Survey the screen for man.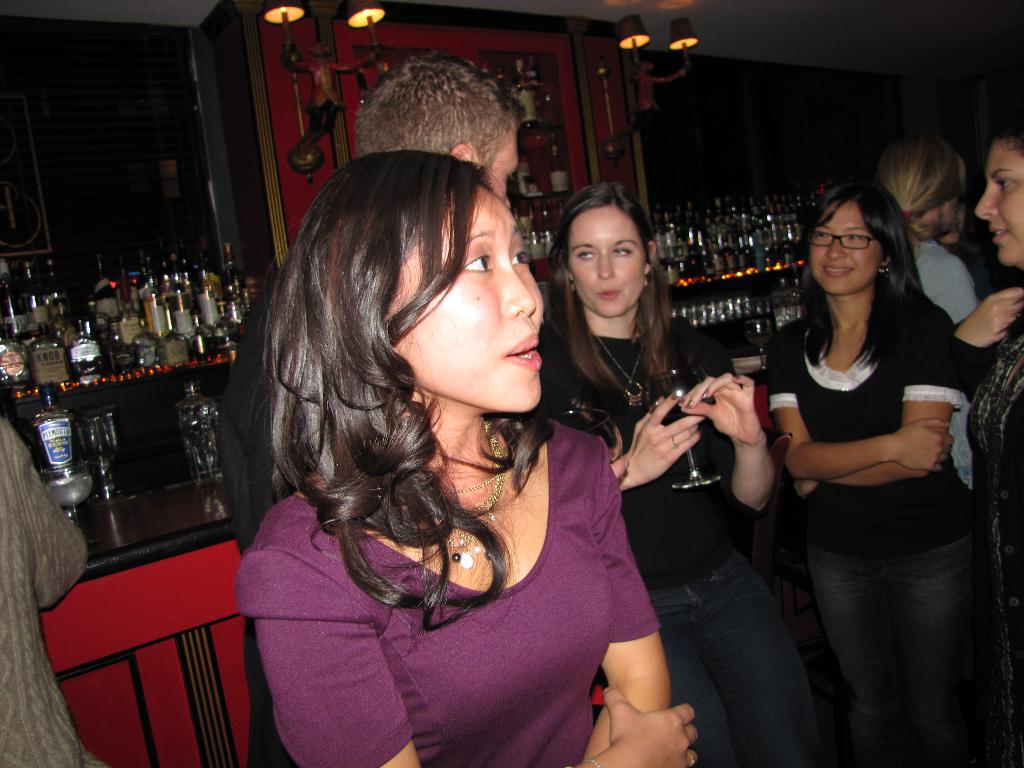
Survey found: <region>215, 44, 621, 767</region>.
